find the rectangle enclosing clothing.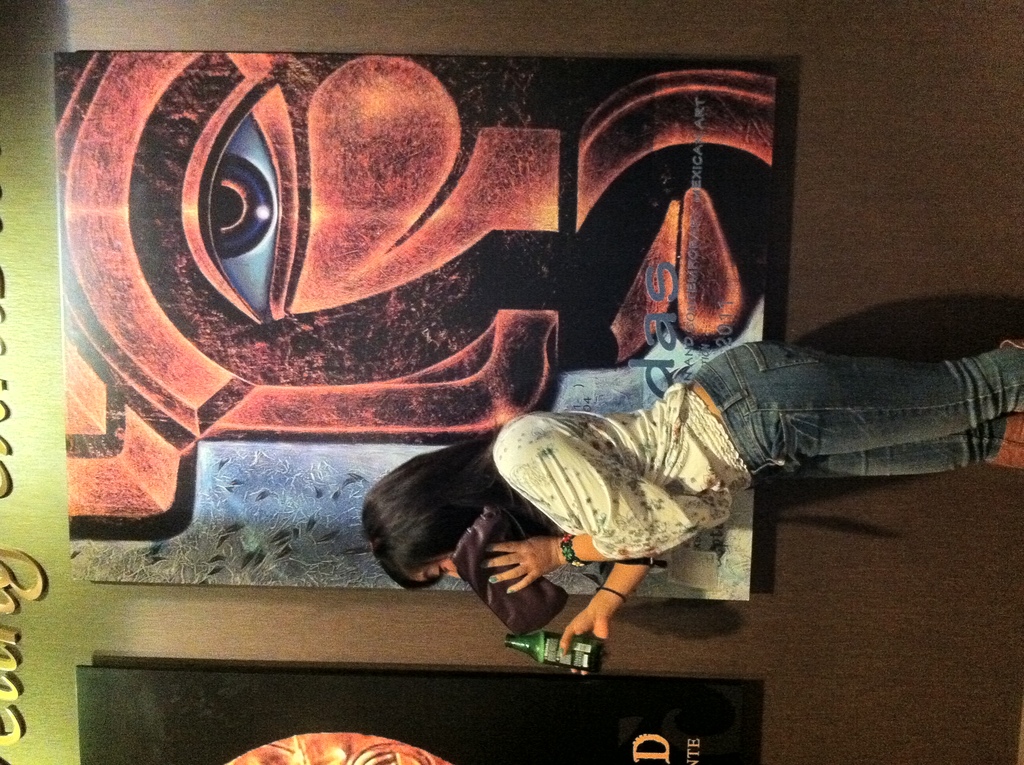
box(501, 335, 1023, 559).
